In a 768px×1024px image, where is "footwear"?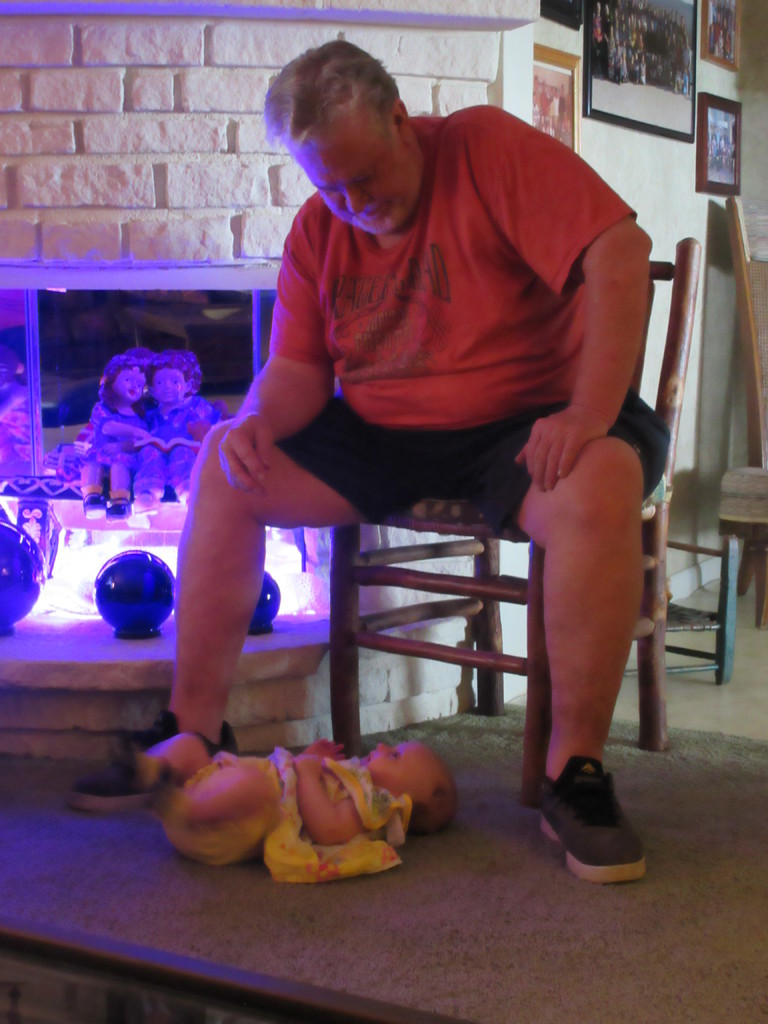
<box>65,704,242,807</box>.
